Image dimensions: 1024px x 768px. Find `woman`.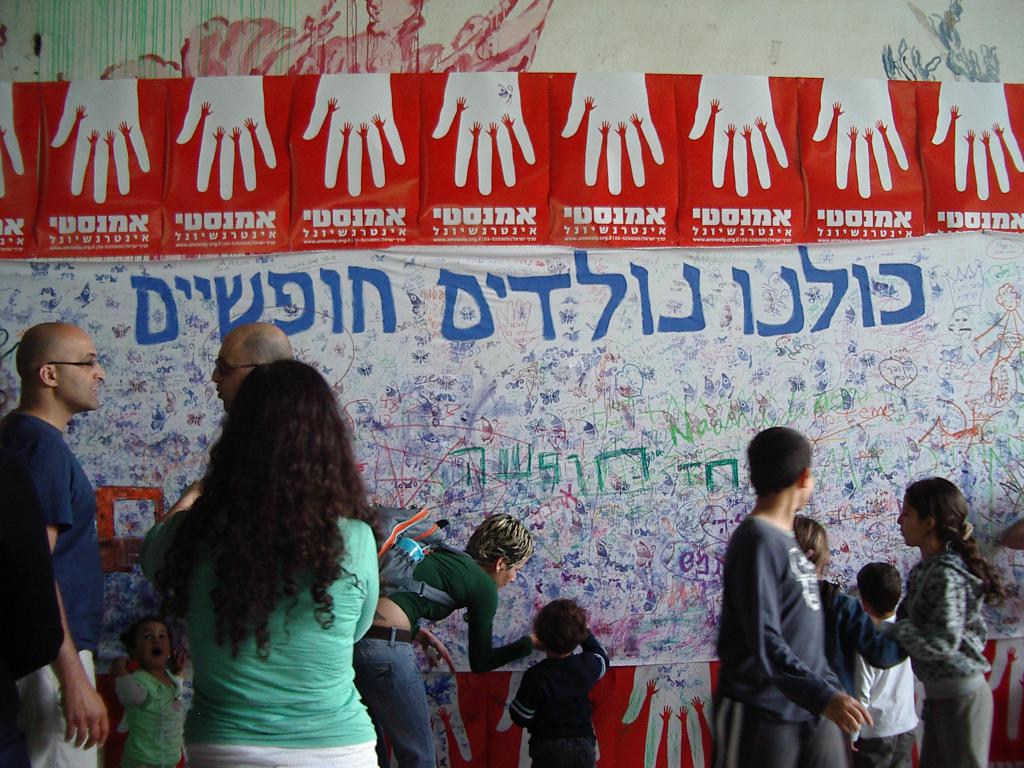
x1=115, y1=305, x2=410, y2=765.
